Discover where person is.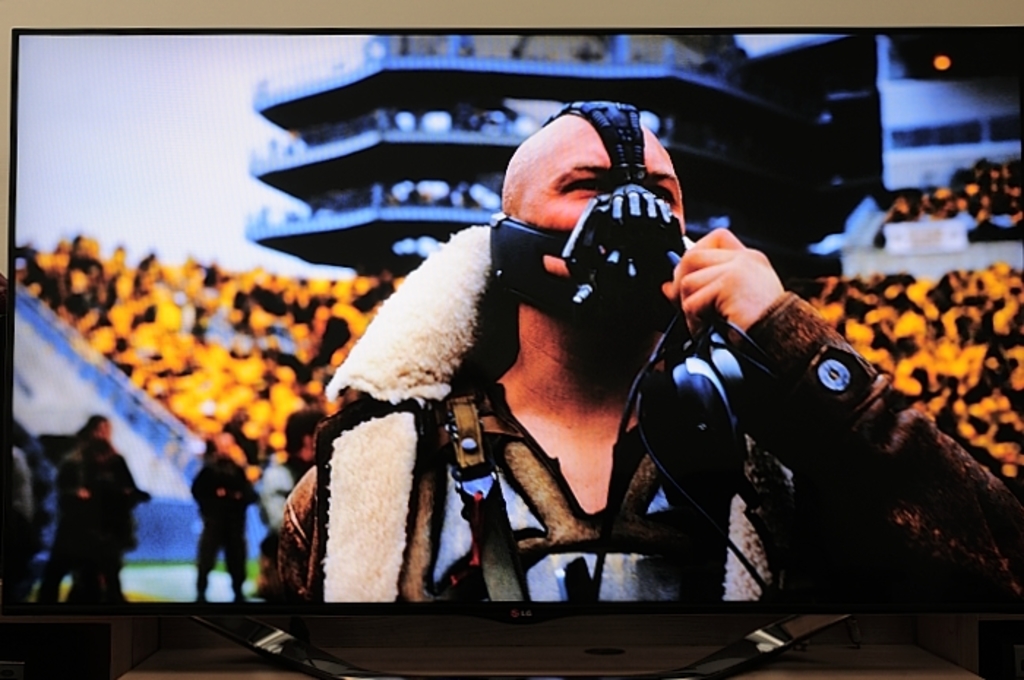
Discovered at box(192, 430, 247, 605).
